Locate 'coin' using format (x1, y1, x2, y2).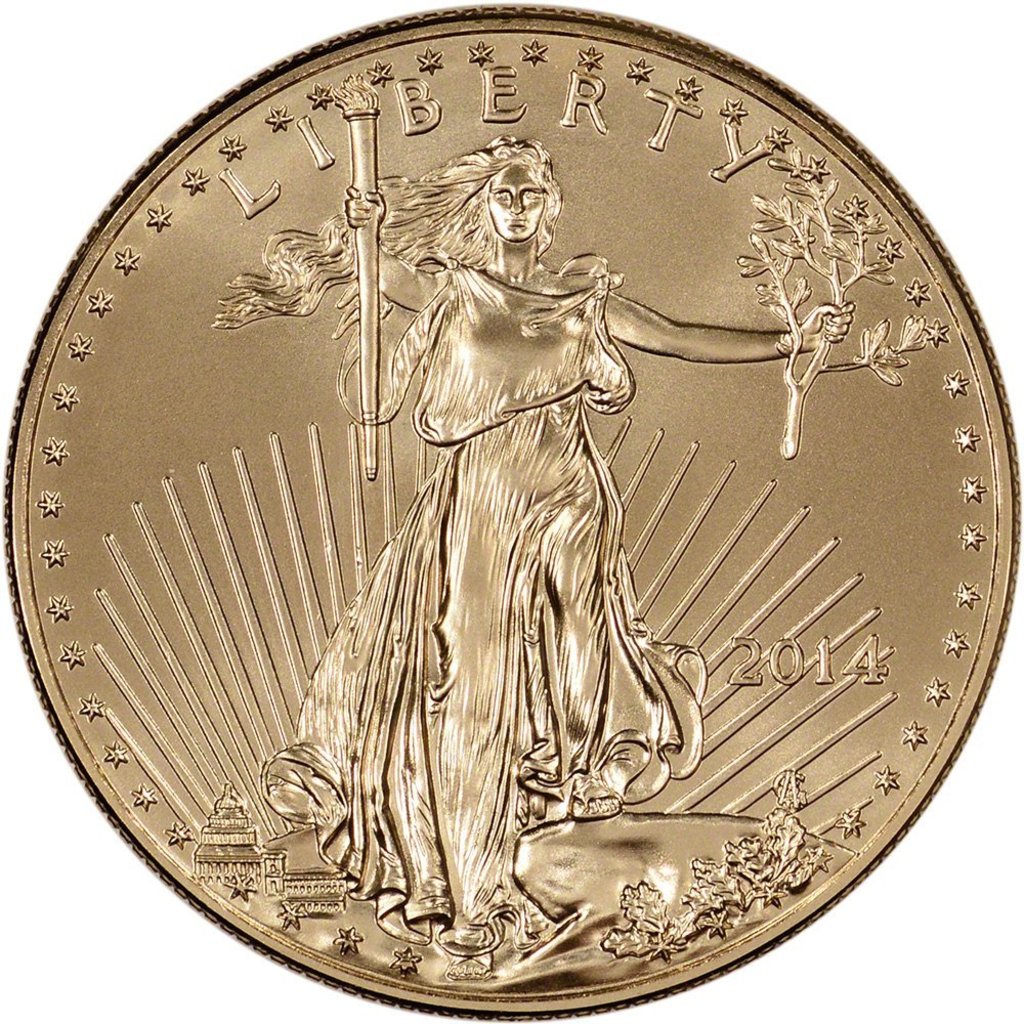
(0, 0, 1021, 1018).
